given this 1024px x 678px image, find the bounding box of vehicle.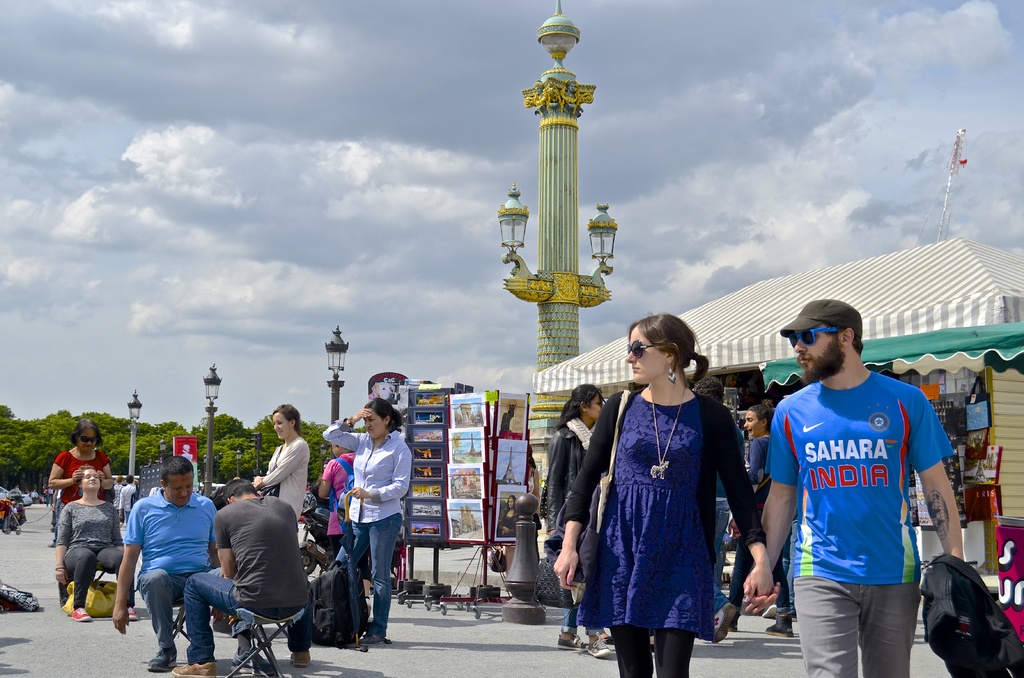
BBox(296, 490, 329, 576).
